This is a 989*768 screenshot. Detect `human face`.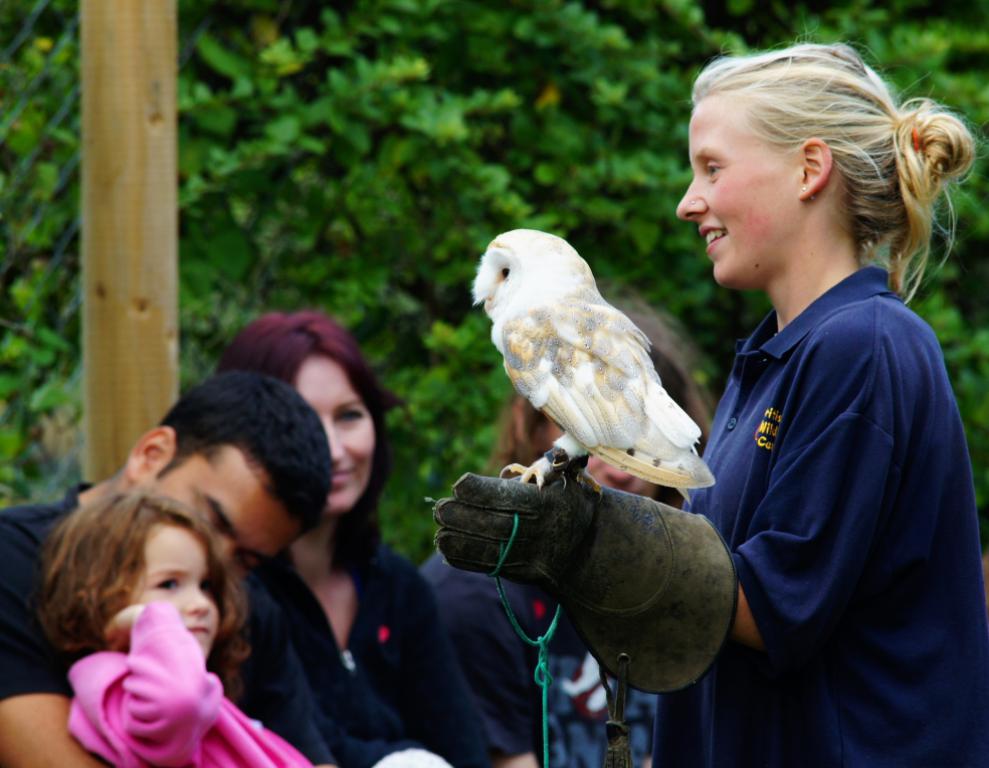
region(153, 444, 301, 577).
